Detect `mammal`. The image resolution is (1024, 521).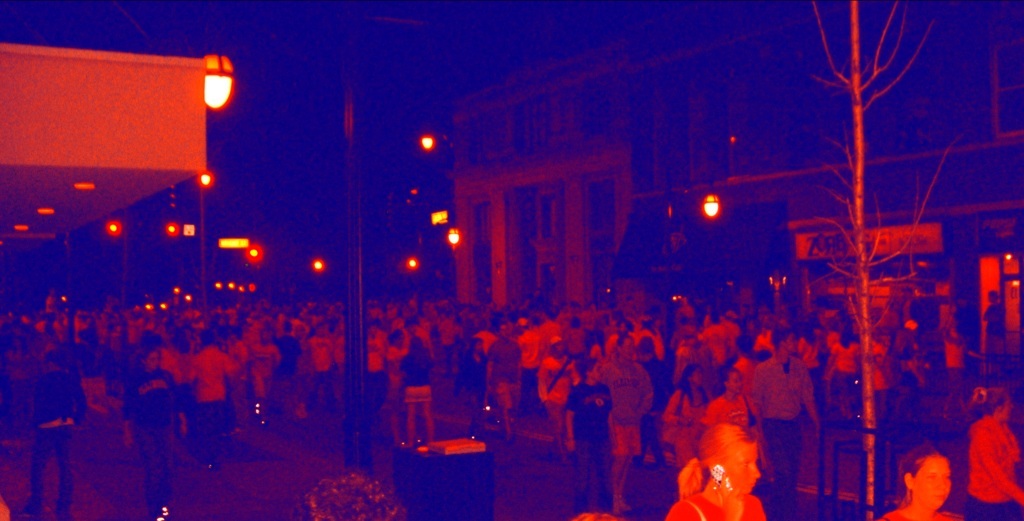
979, 291, 1012, 362.
